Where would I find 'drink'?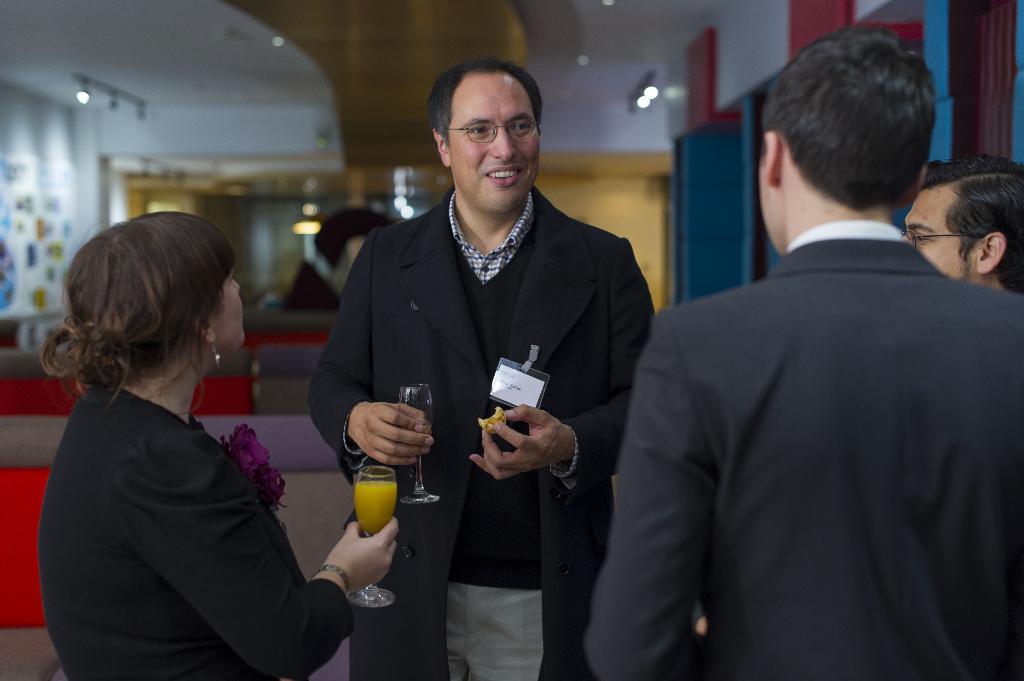
At {"x1": 353, "y1": 481, "x2": 397, "y2": 534}.
